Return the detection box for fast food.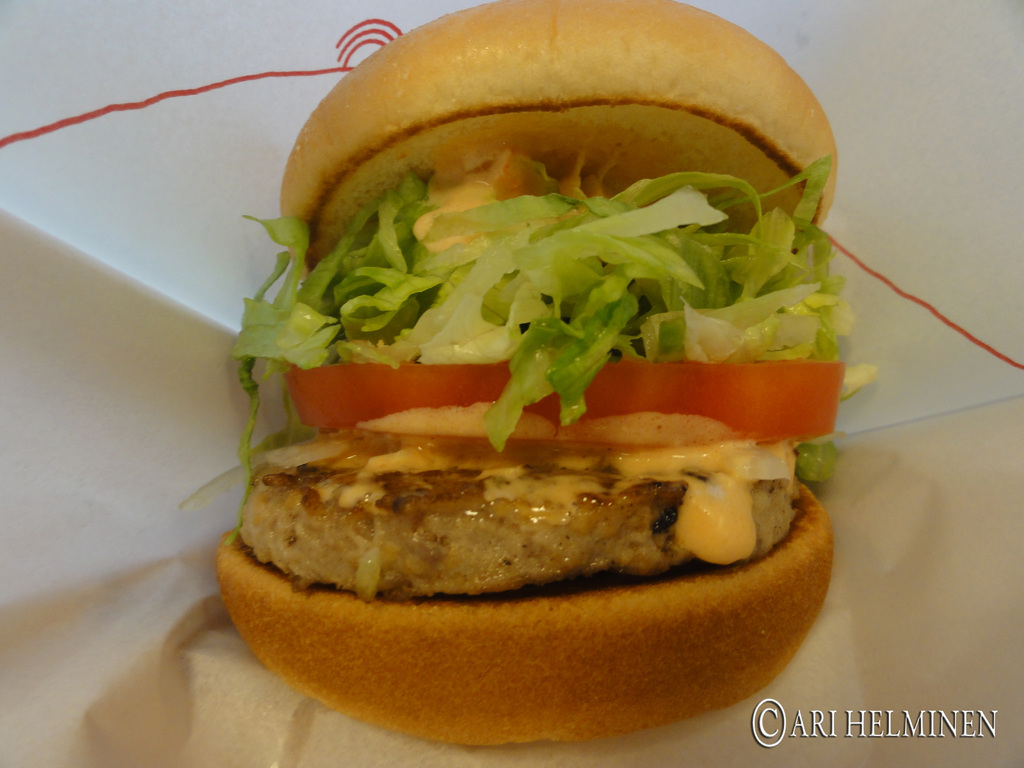
box=[184, 0, 905, 739].
